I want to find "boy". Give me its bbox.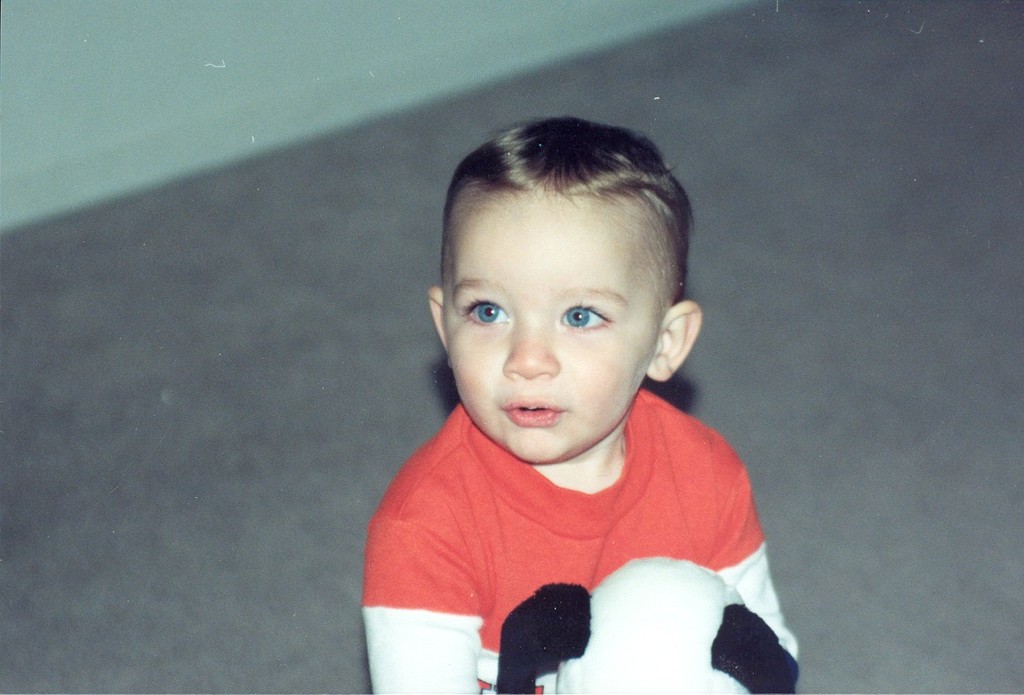
365, 91, 786, 680.
